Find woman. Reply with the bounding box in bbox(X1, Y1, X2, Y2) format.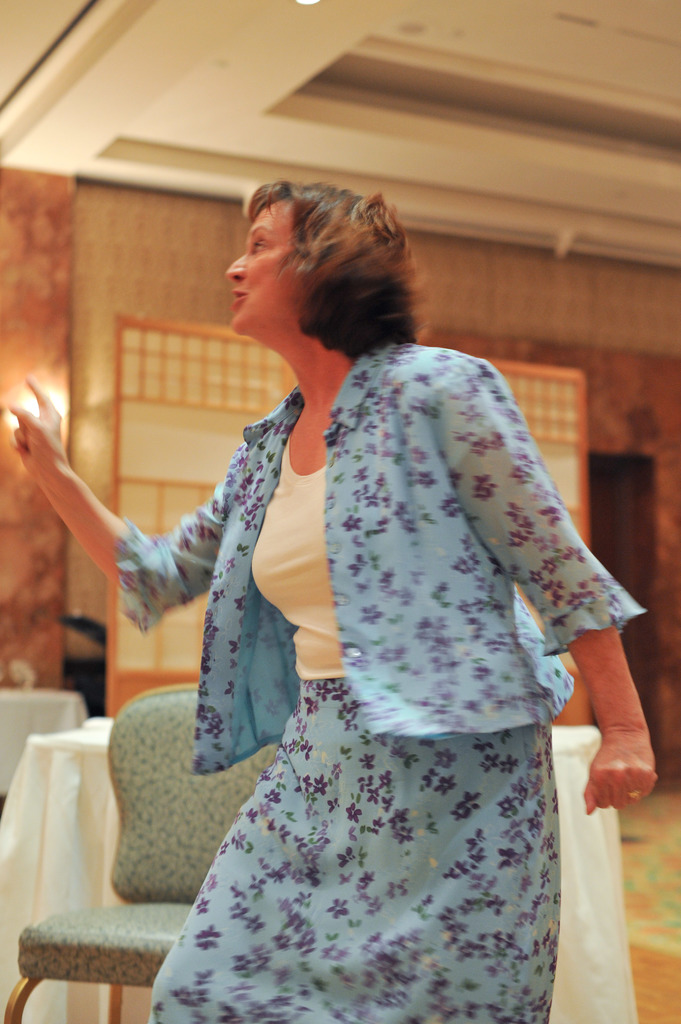
bbox(1, 176, 655, 1023).
